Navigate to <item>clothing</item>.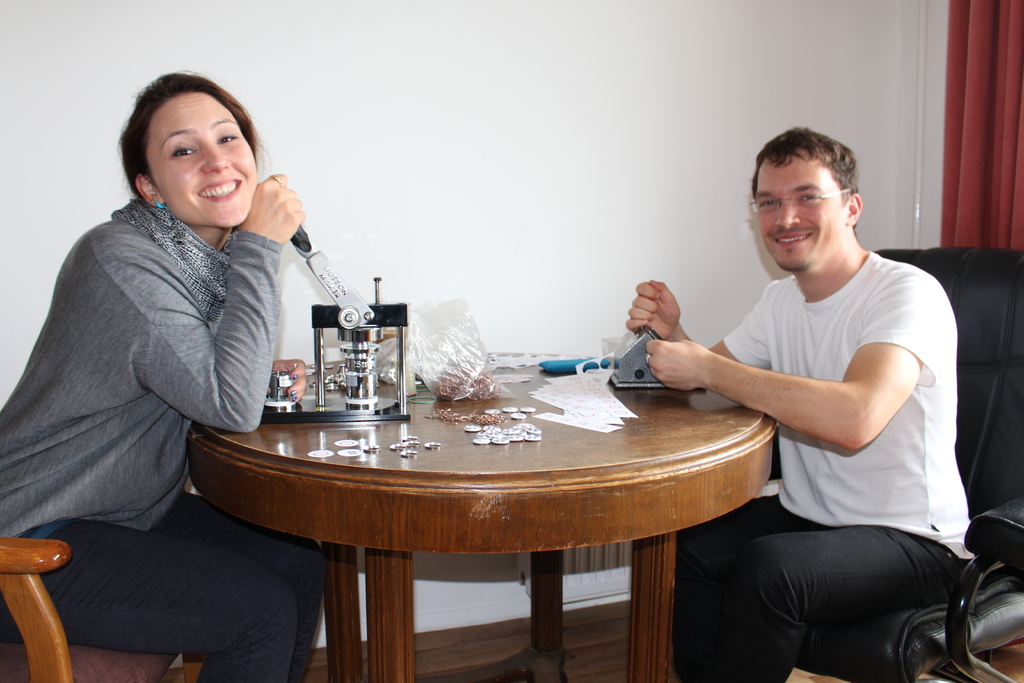
Navigation target: BBox(0, 193, 328, 682).
